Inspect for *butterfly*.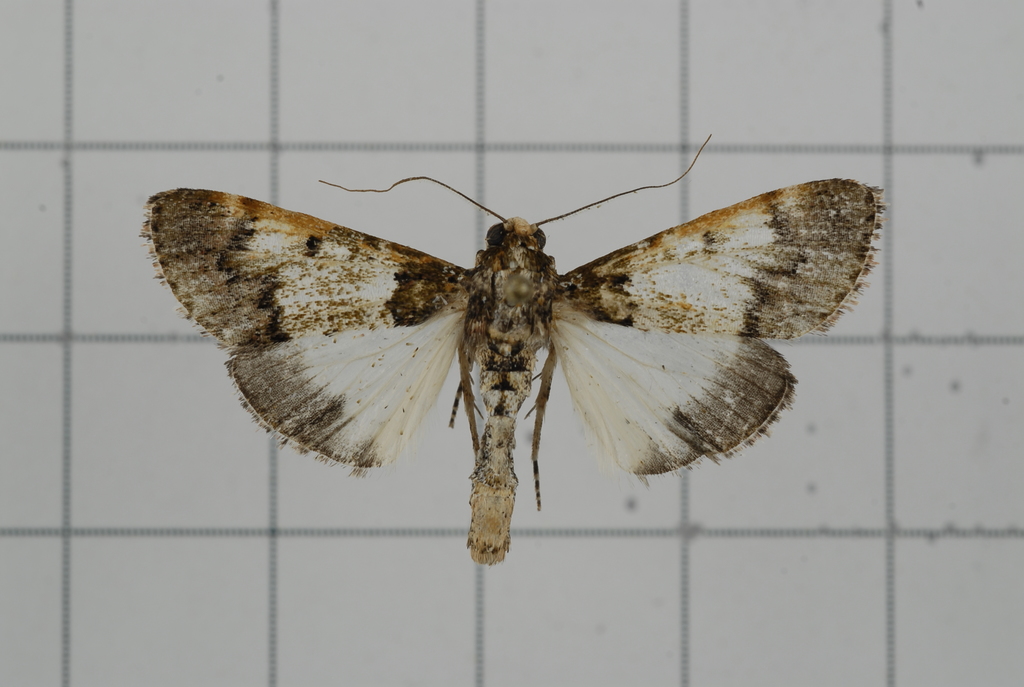
Inspection: BBox(150, 143, 873, 569).
